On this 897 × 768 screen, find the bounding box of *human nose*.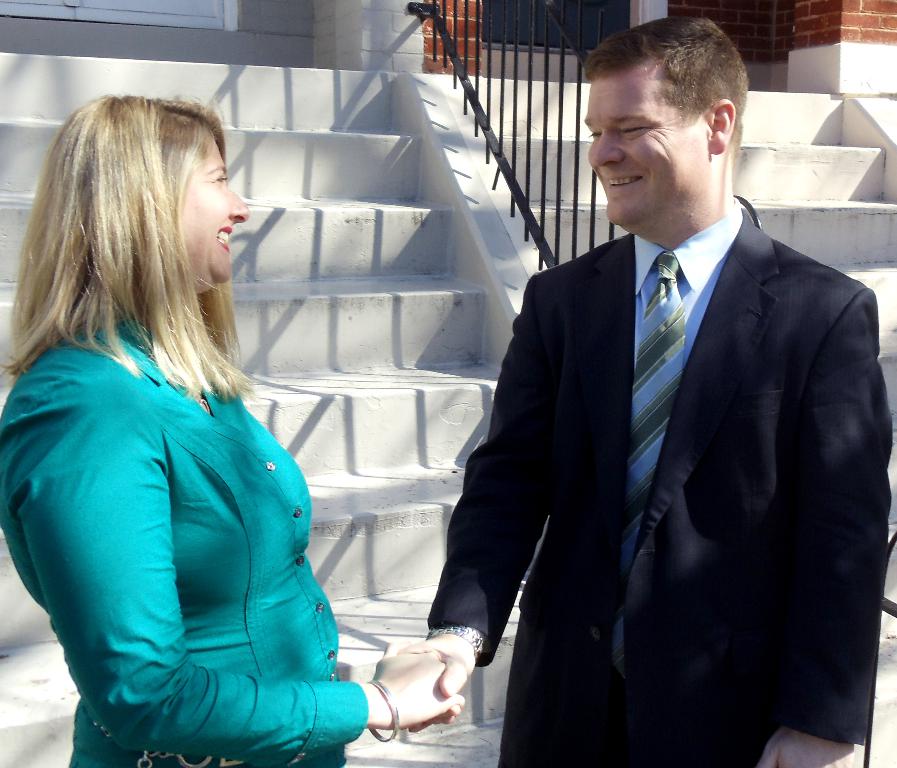
Bounding box: x1=225 y1=186 x2=250 y2=223.
